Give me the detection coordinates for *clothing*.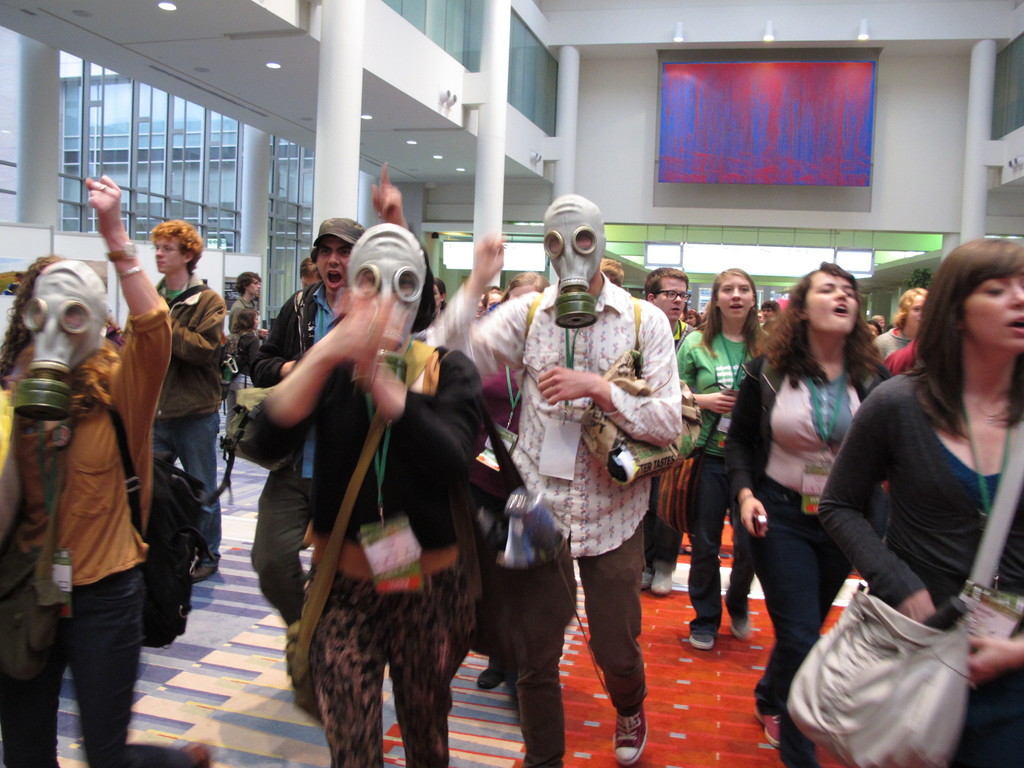
234/316/269/373.
